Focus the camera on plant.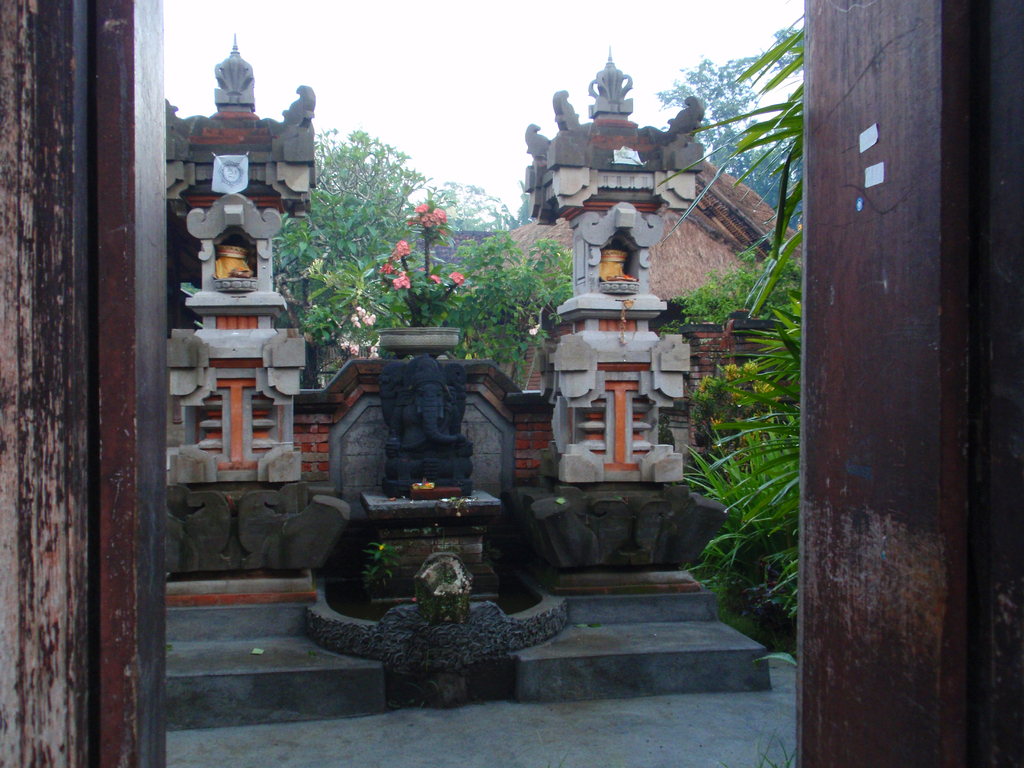
Focus region: BBox(376, 355, 395, 363).
